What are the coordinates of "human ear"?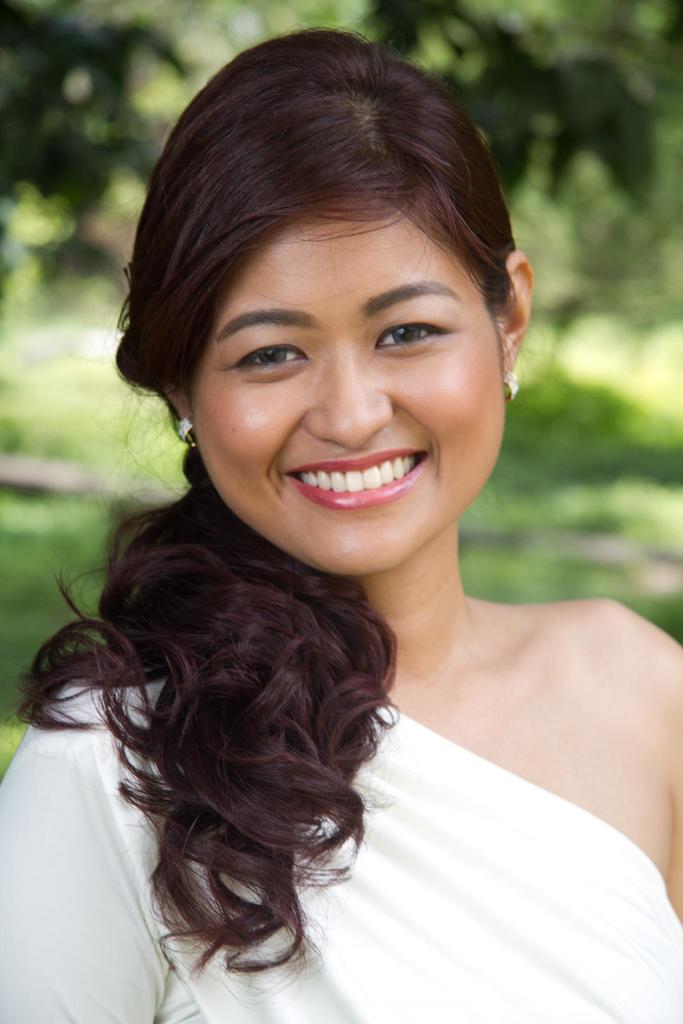
(171,375,190,436).
